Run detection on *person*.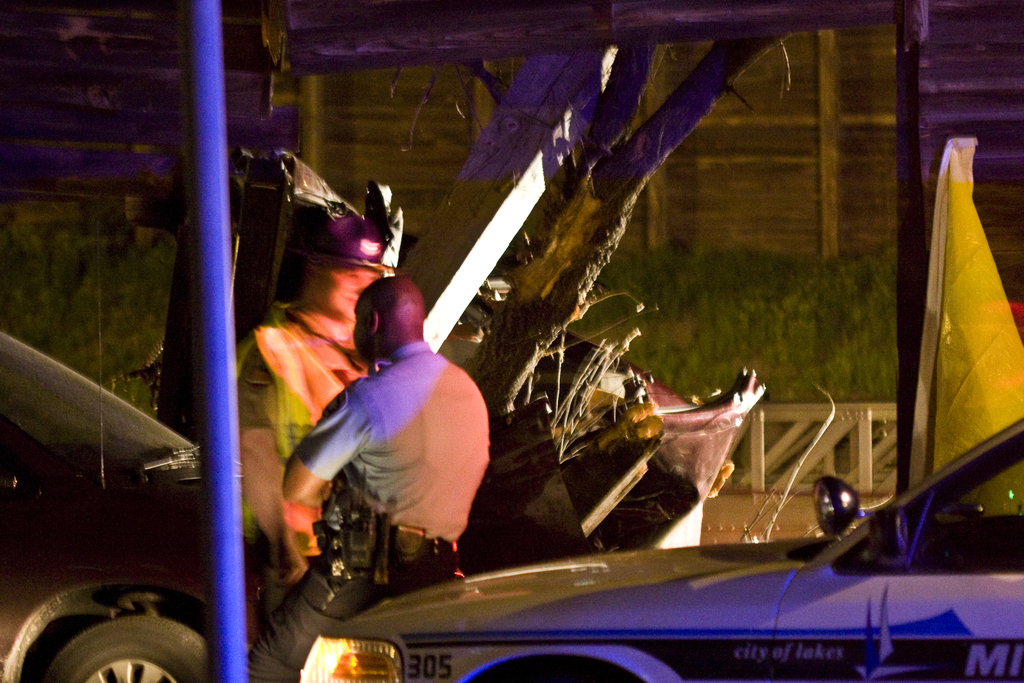
Result: Rect(243, 213, 384, 611).
